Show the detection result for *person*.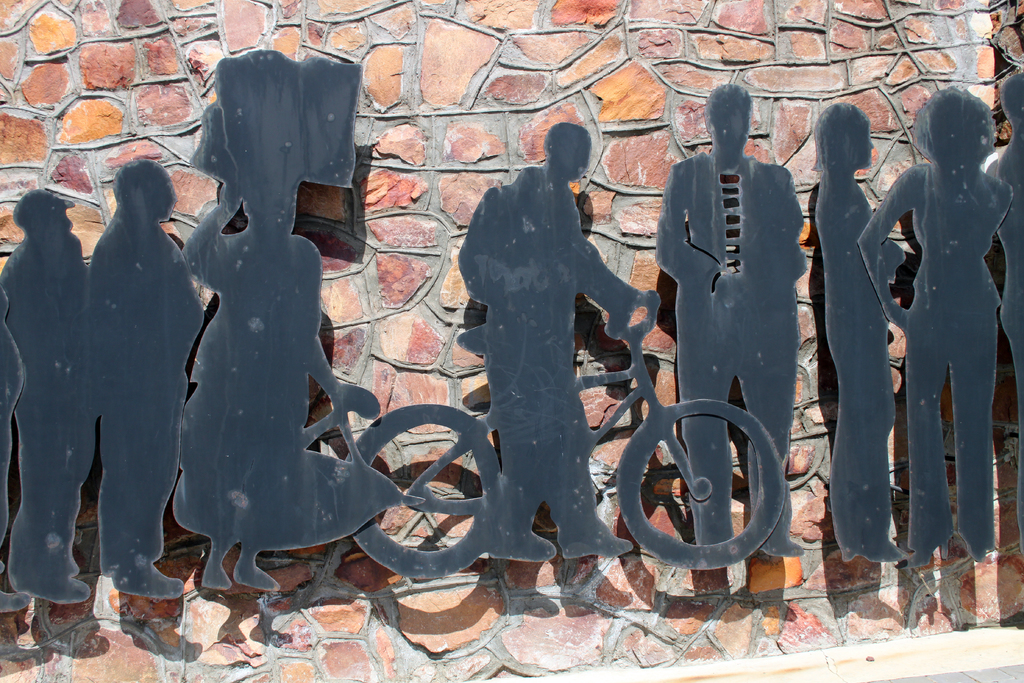
825 98 909 561.
